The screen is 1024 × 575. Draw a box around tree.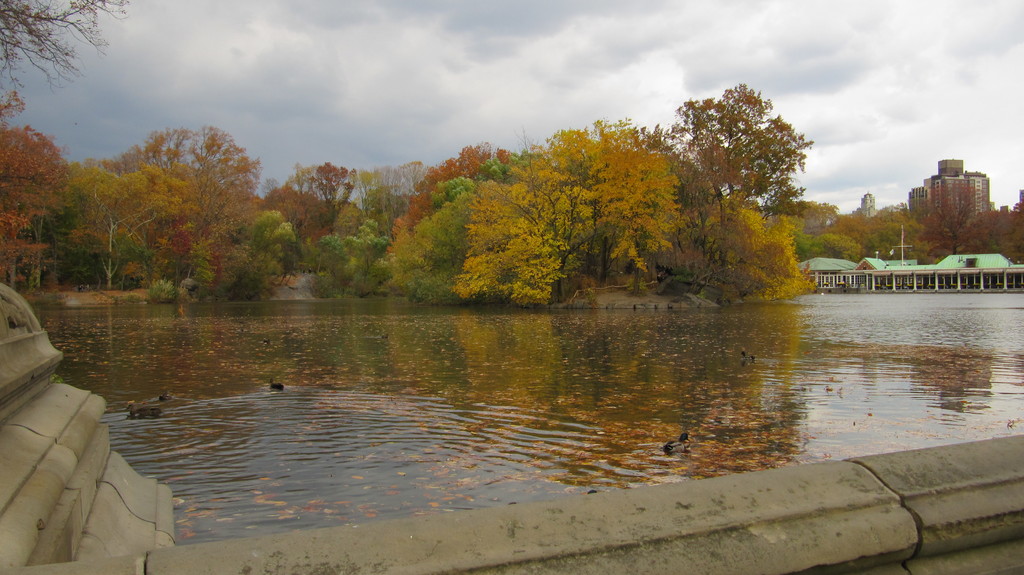
{"x1": 0, "y1": 118, "x2": 95, "y2": 288}.
